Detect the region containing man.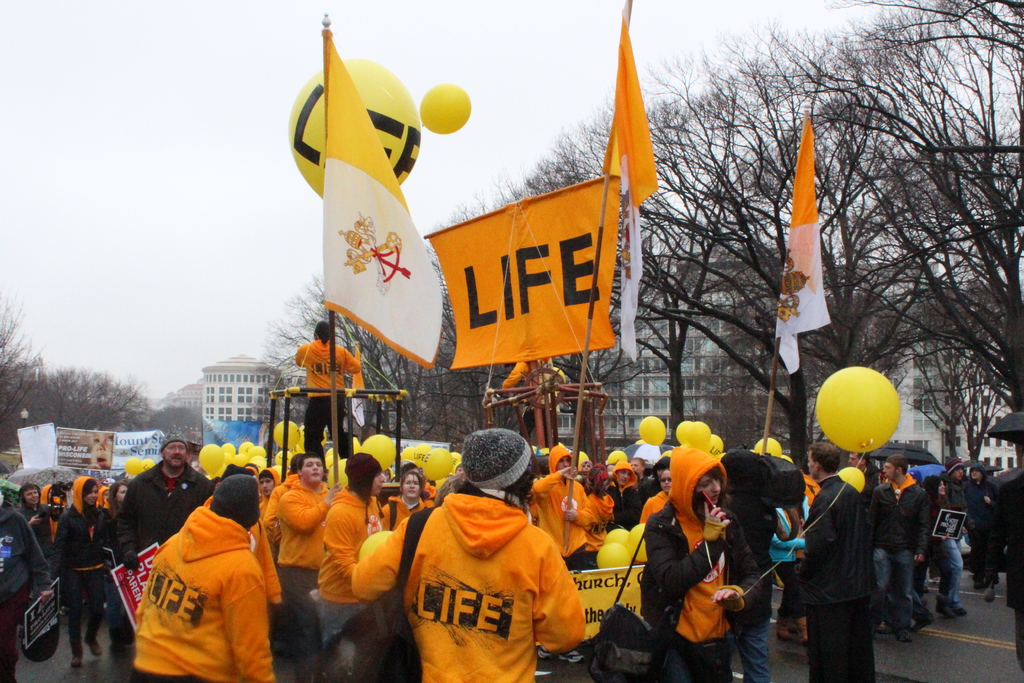
locate(274, 452, 345, 682).
